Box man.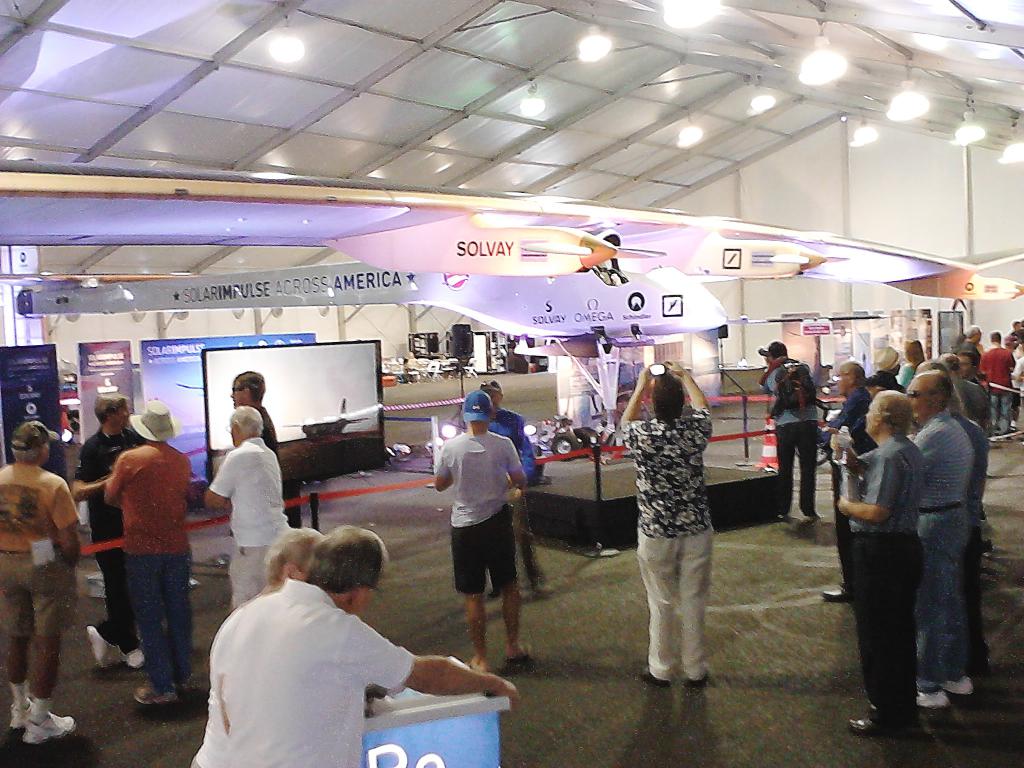
region(904, 367, 970, 707).
